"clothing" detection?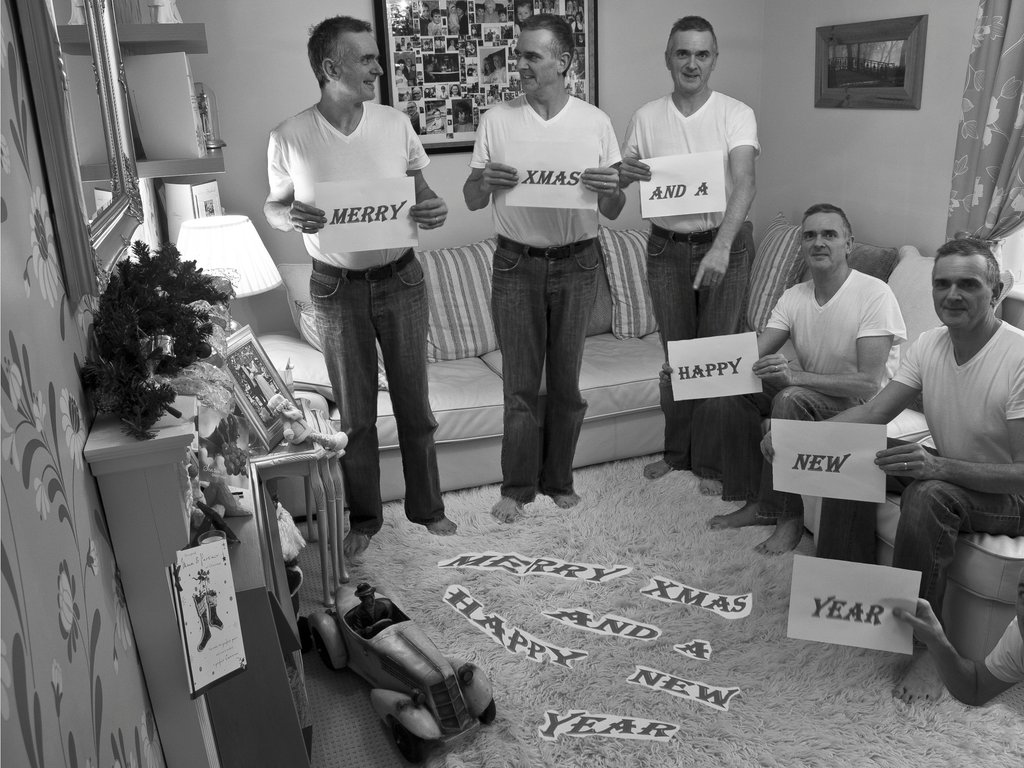
box=[500, 90, 634, 500]
